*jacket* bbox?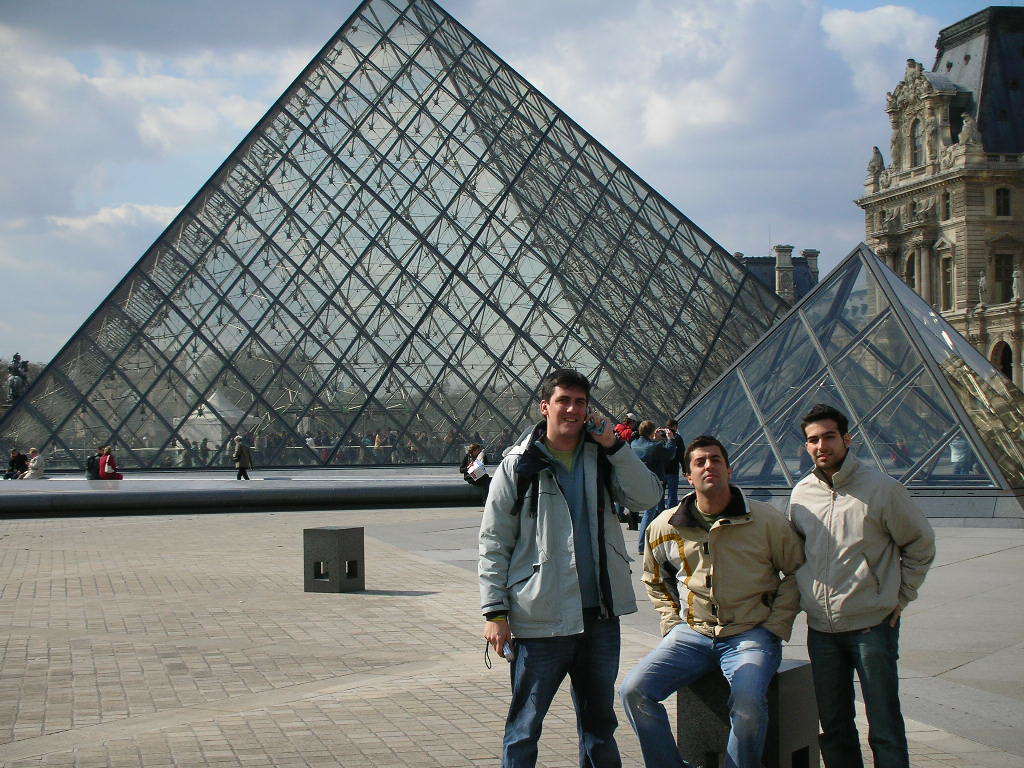
Rect(635, 480, 806, 642)
